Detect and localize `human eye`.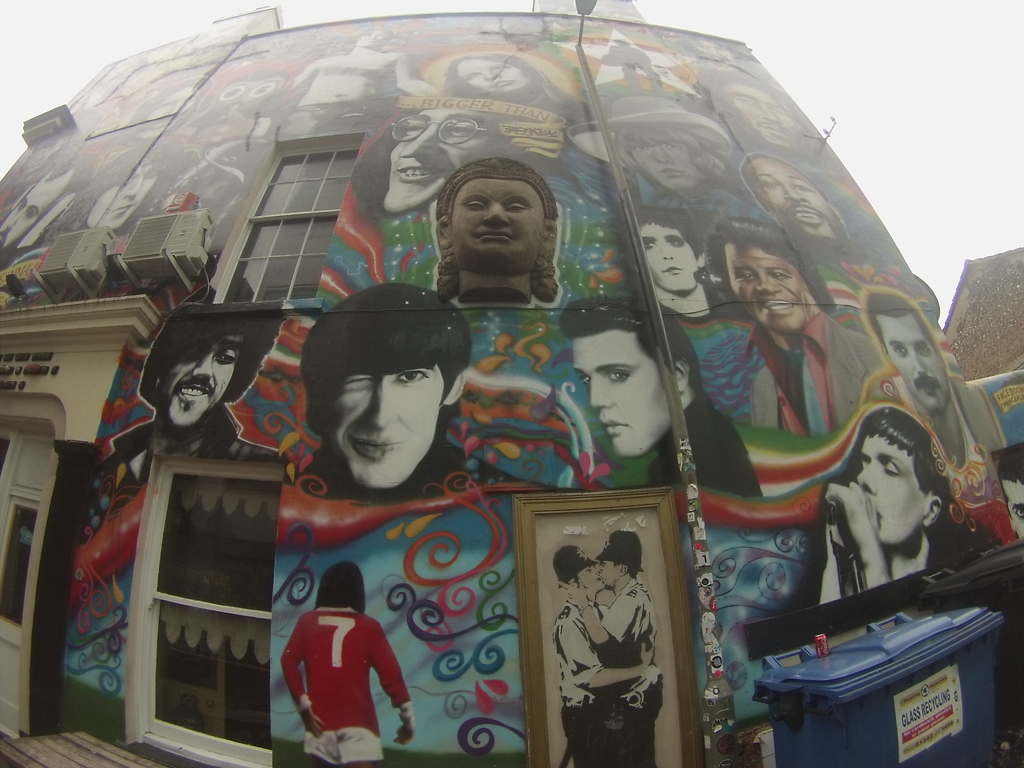
Localized at bbox(495, 63, 508, 72).
